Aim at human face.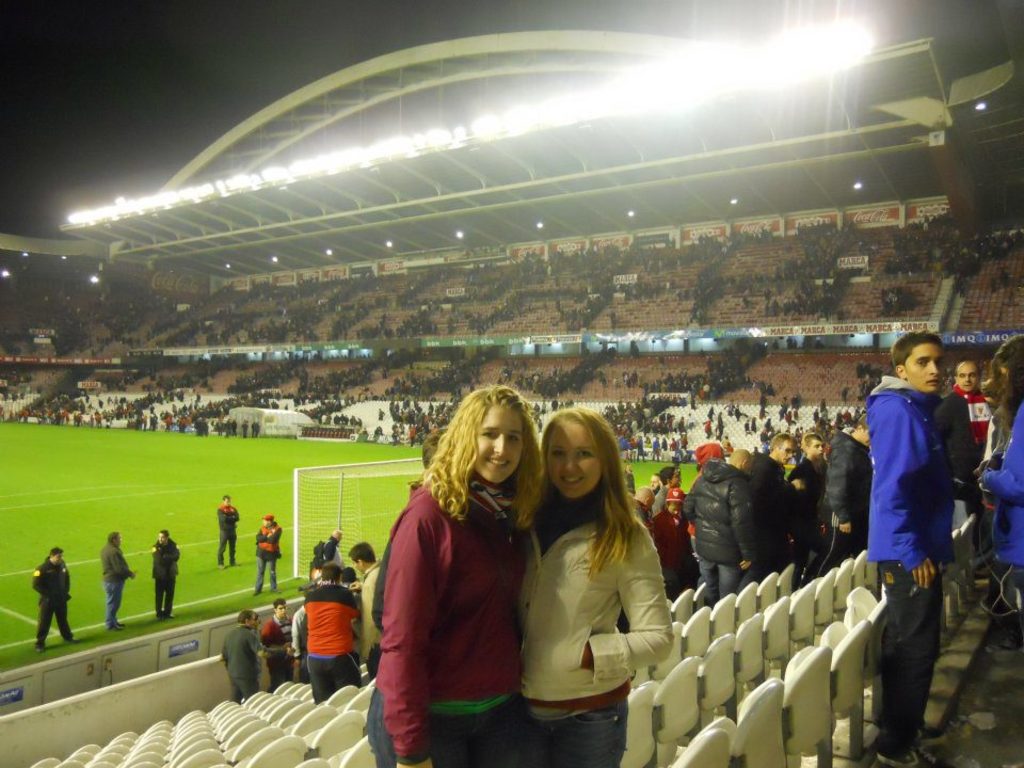
Aimed at [x1=667, y1=501, x2=682, y2=518].
